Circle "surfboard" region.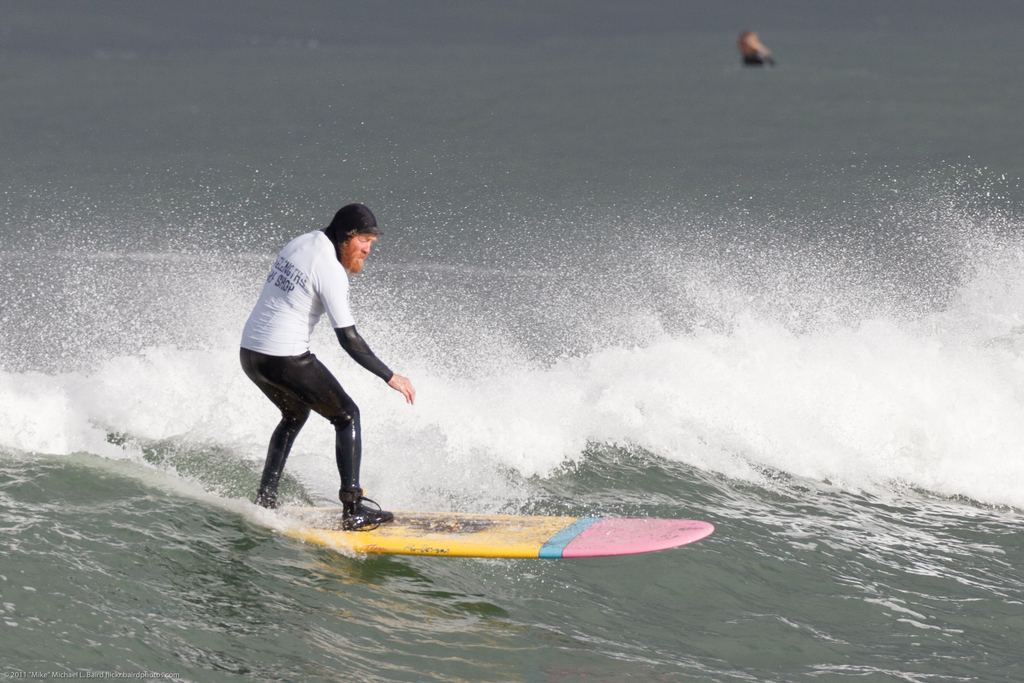
Region: (x1=272, y1=513, x2=717, y2=553).
